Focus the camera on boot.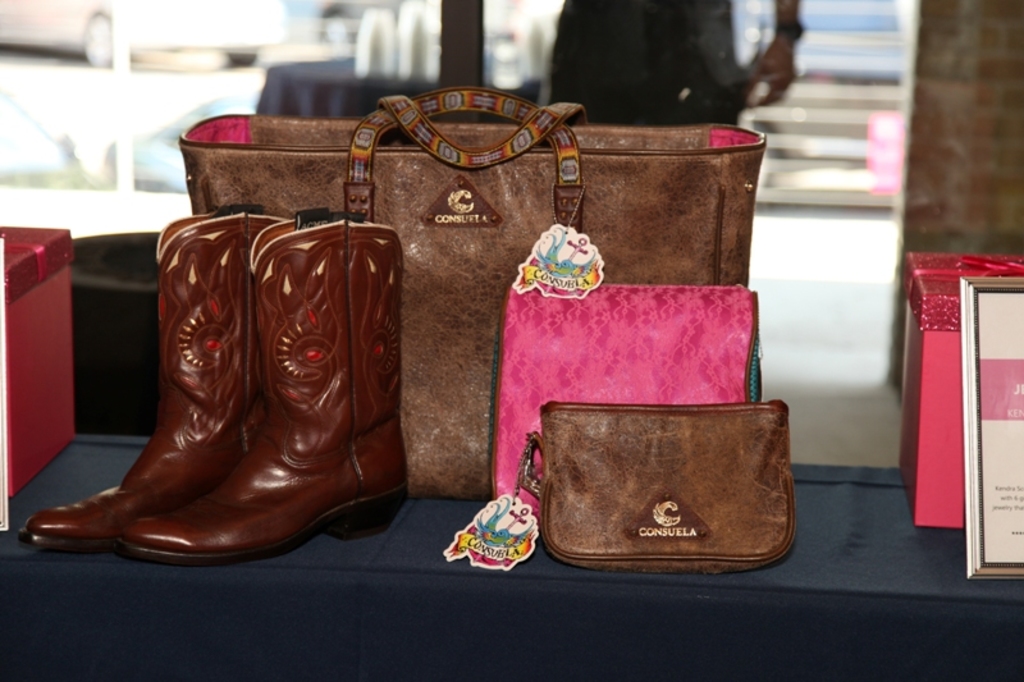
Focus region: l=119, t=216, r=401, b=558.
